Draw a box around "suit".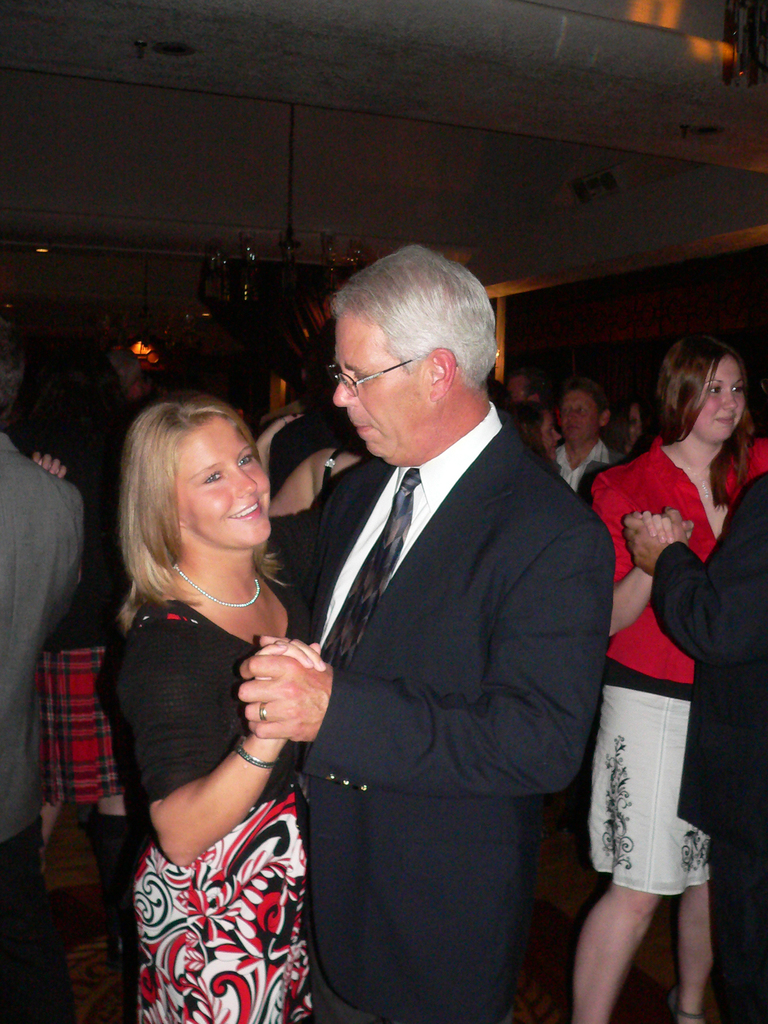
select_region(0, 432, 109, 1014).
